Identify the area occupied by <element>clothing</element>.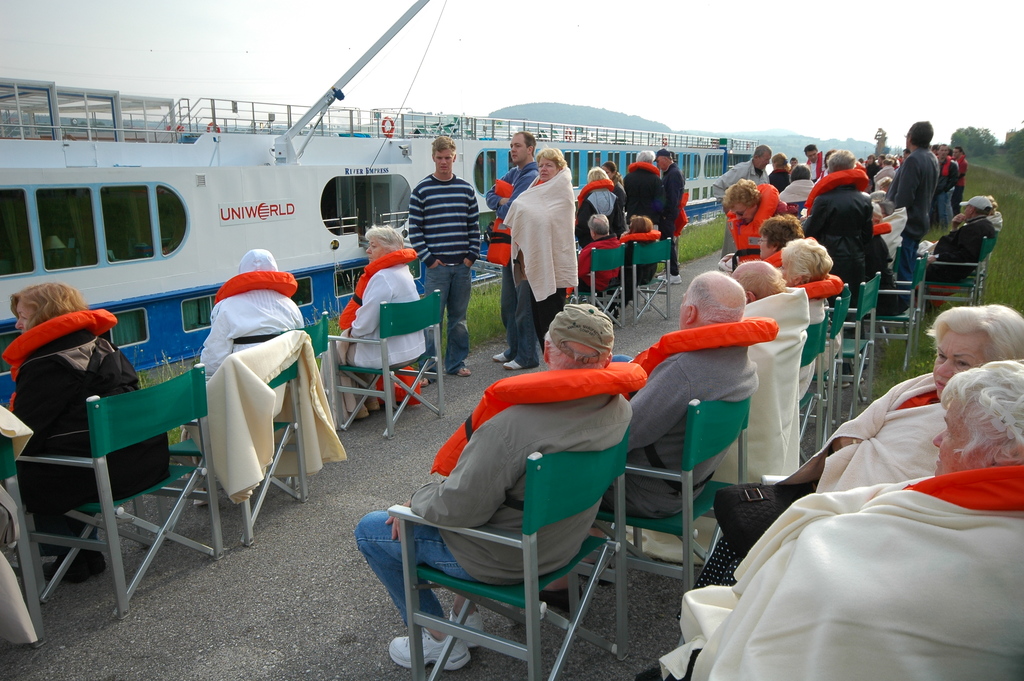
Area: box(767, 369, 954, 494).
